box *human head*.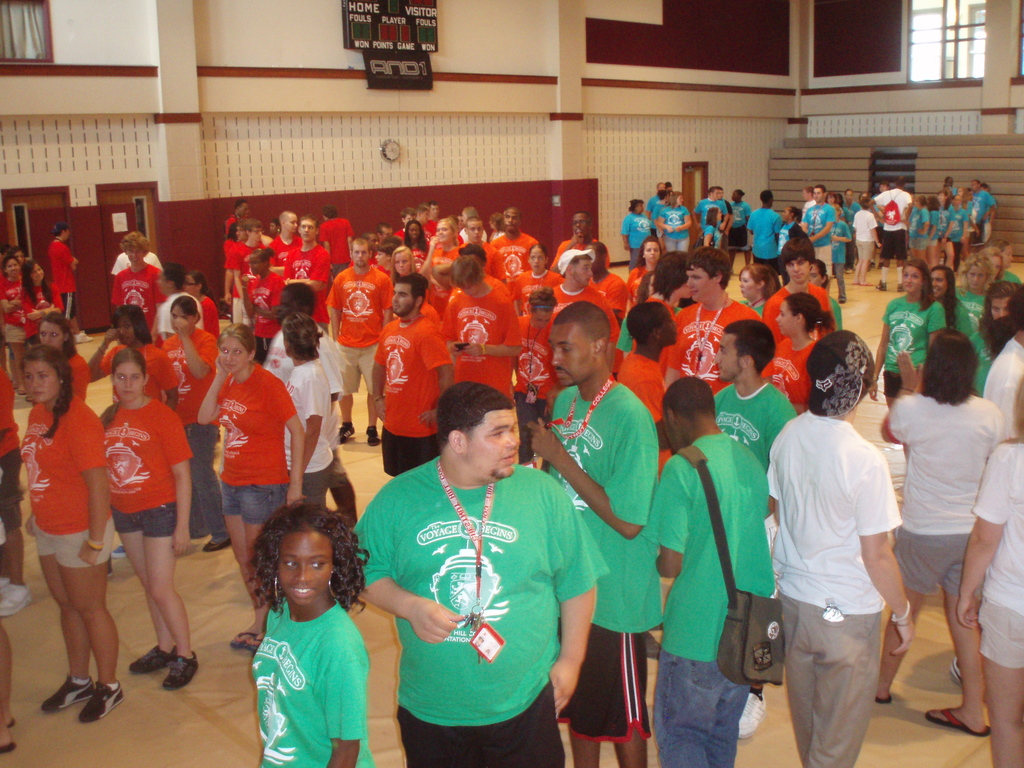
bbox(659, 251, 693, 296).
